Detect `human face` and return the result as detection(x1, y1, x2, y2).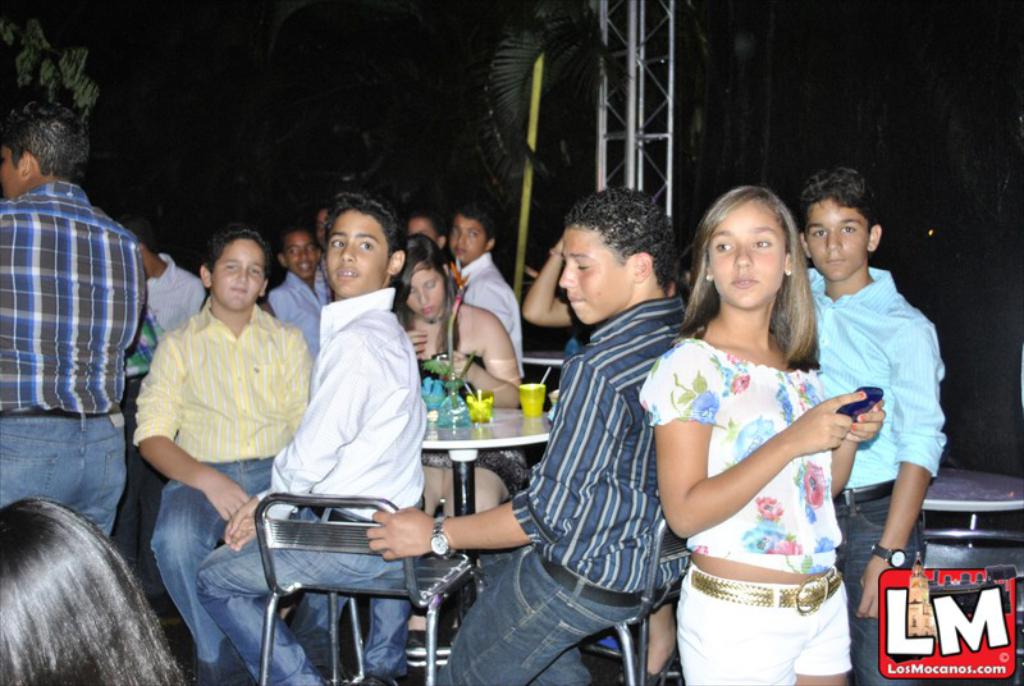
detection(548, 215, 641, 319).
